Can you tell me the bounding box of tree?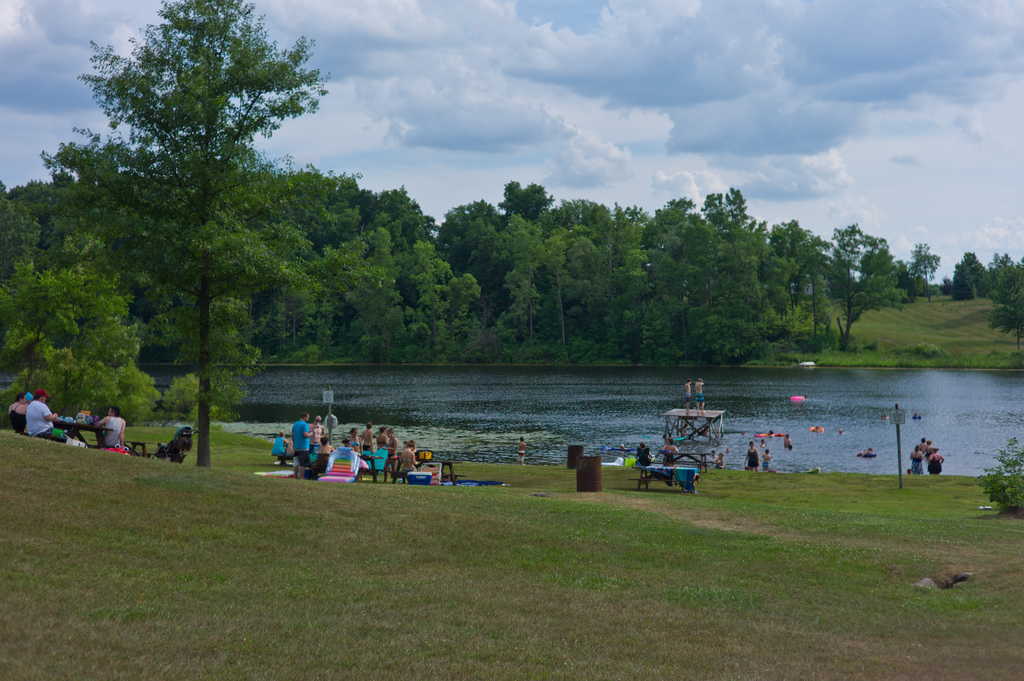
crop(44, 29, 327, 458).
